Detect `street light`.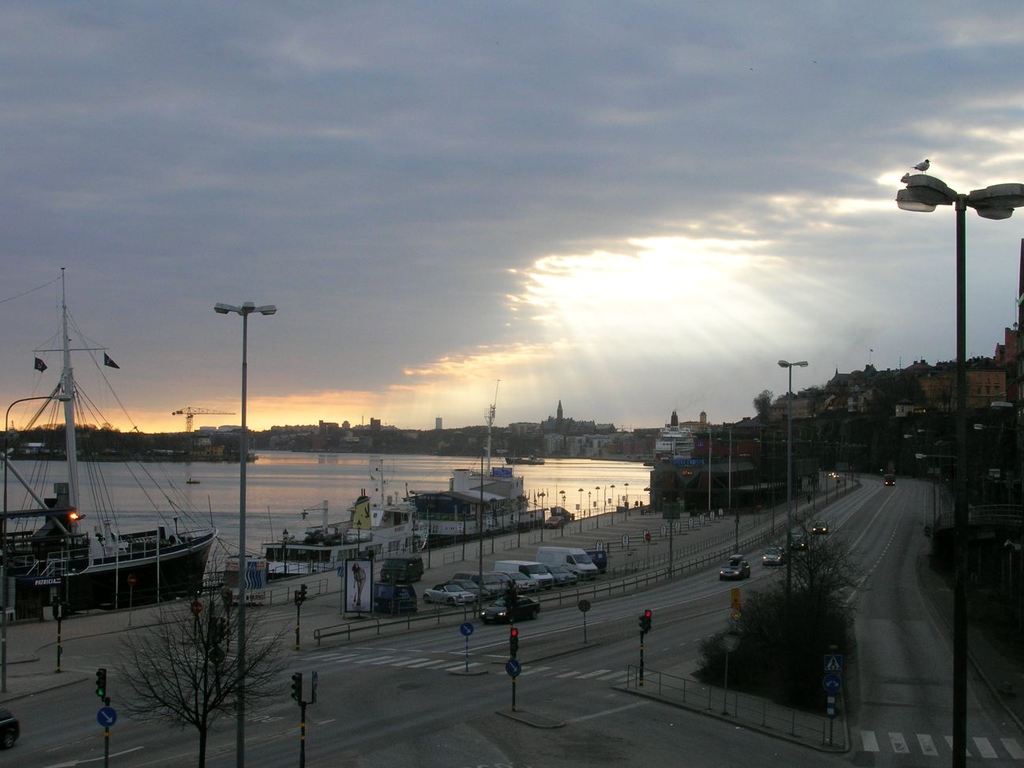
Detected at {"left": 621, "top": 484, "right": 628, "bottom": 520}.
